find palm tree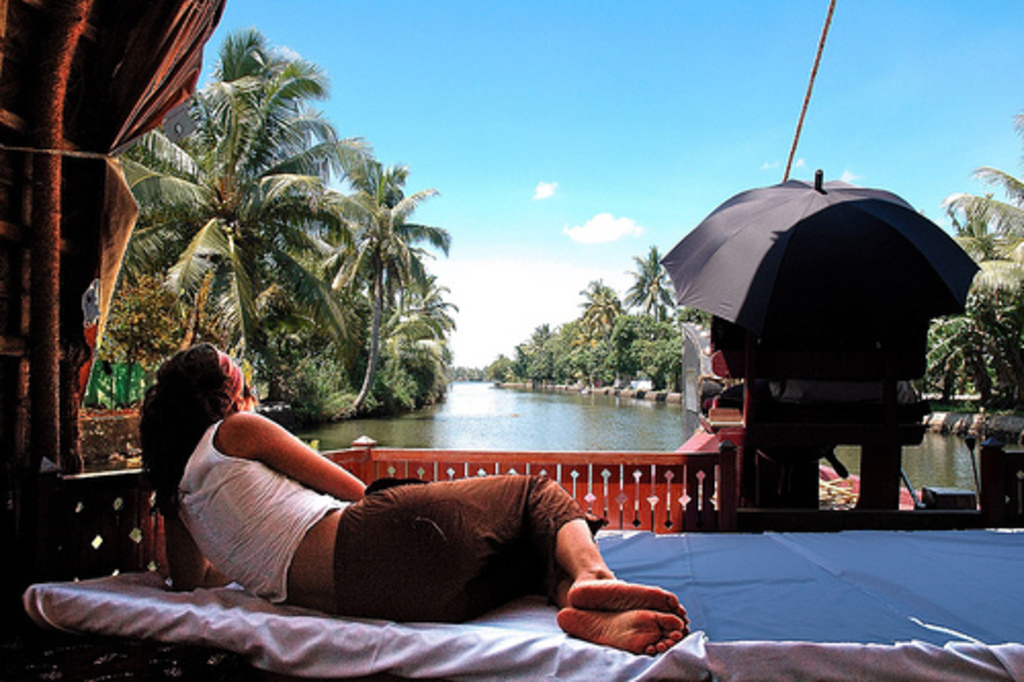
<box>113,20,348,360</box>
